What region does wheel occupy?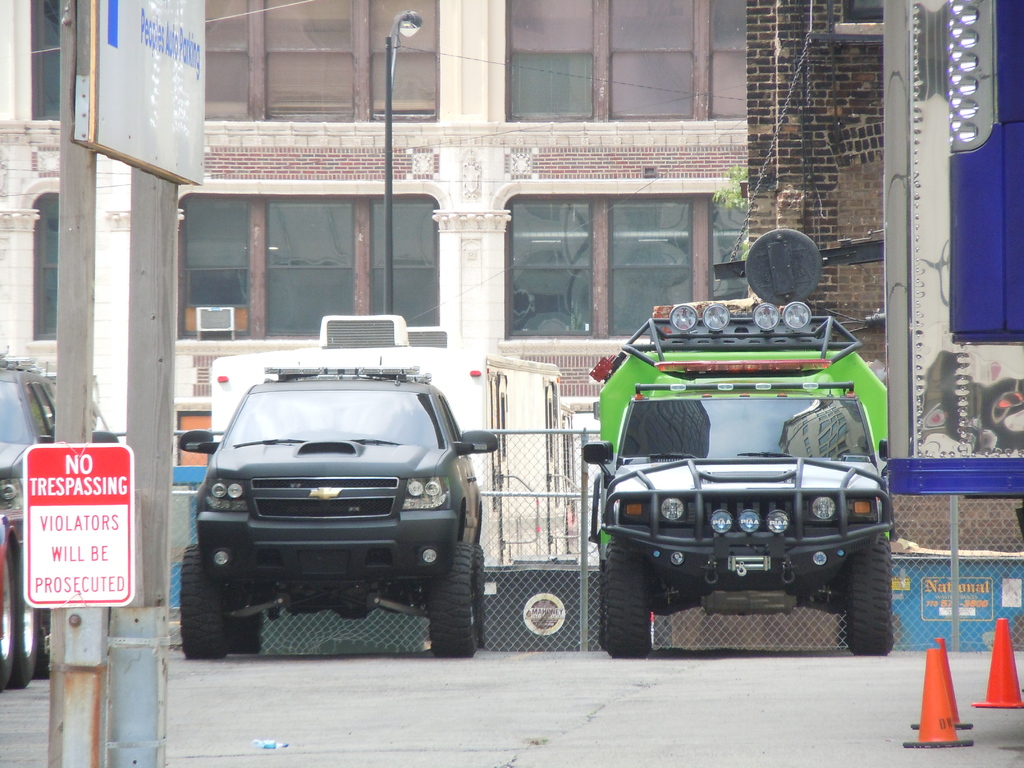
x1=0 y1=547 x2=17 y2=691.
